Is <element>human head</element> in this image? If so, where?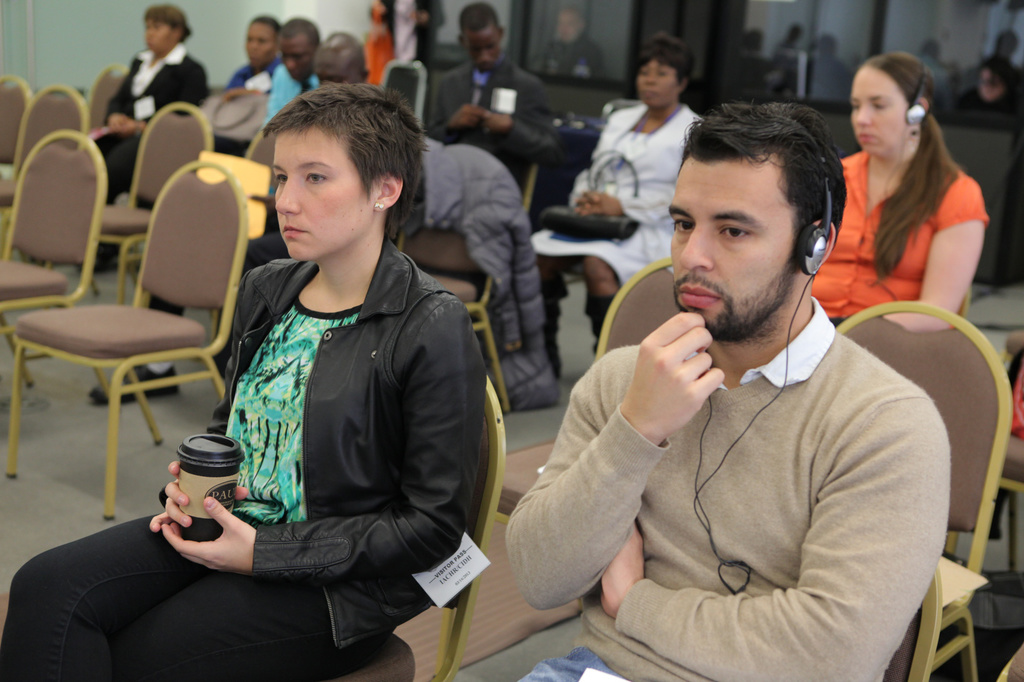
Yes, at [460, 0, 508, 69].
